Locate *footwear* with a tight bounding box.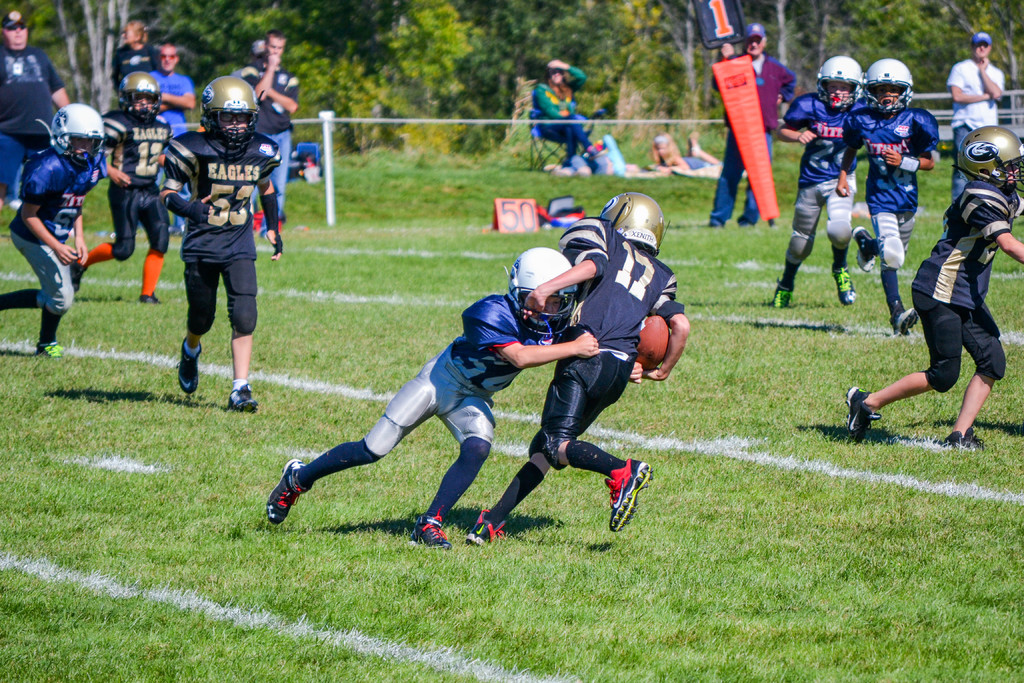
(407,516,452,547).
